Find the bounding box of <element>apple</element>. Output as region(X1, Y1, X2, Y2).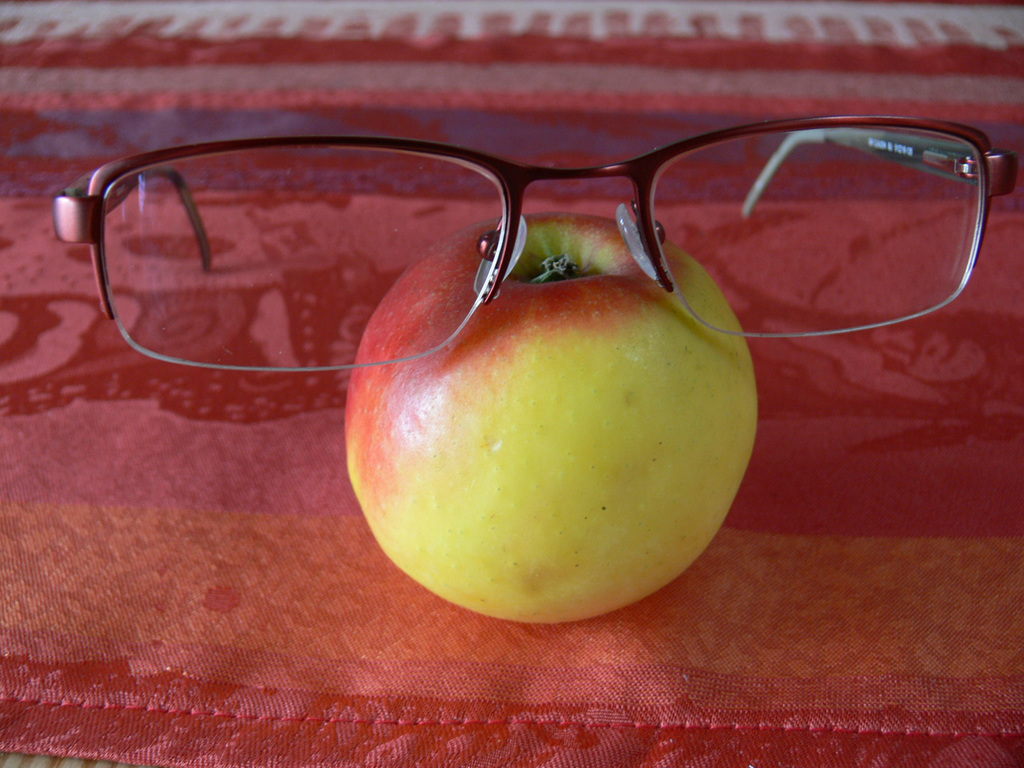
region(339, 207, 759, 621).
